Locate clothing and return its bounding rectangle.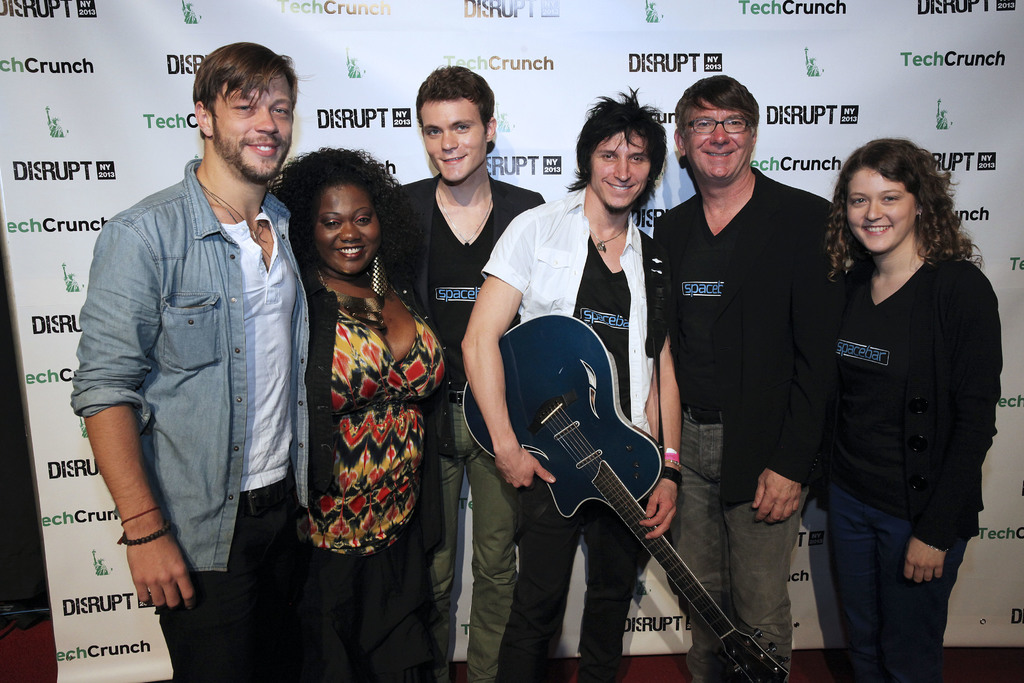
bbox(648, 160, 854, 682).
